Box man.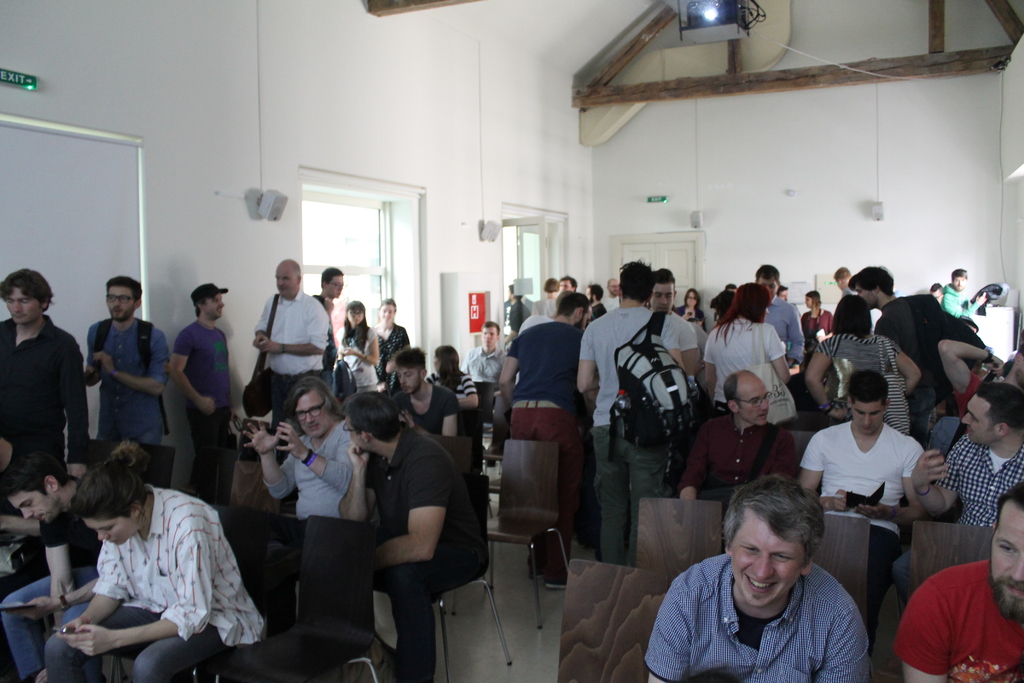
locate(312, 263, 344, 370).
